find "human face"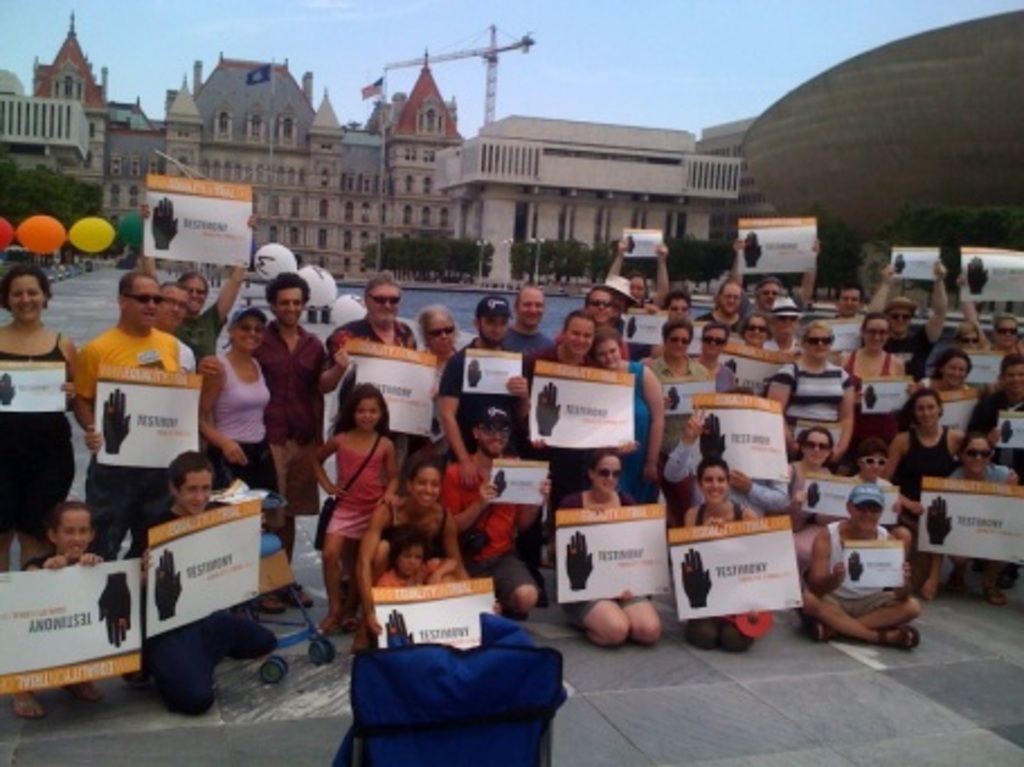
bbox(664, 324, 691, 358)
